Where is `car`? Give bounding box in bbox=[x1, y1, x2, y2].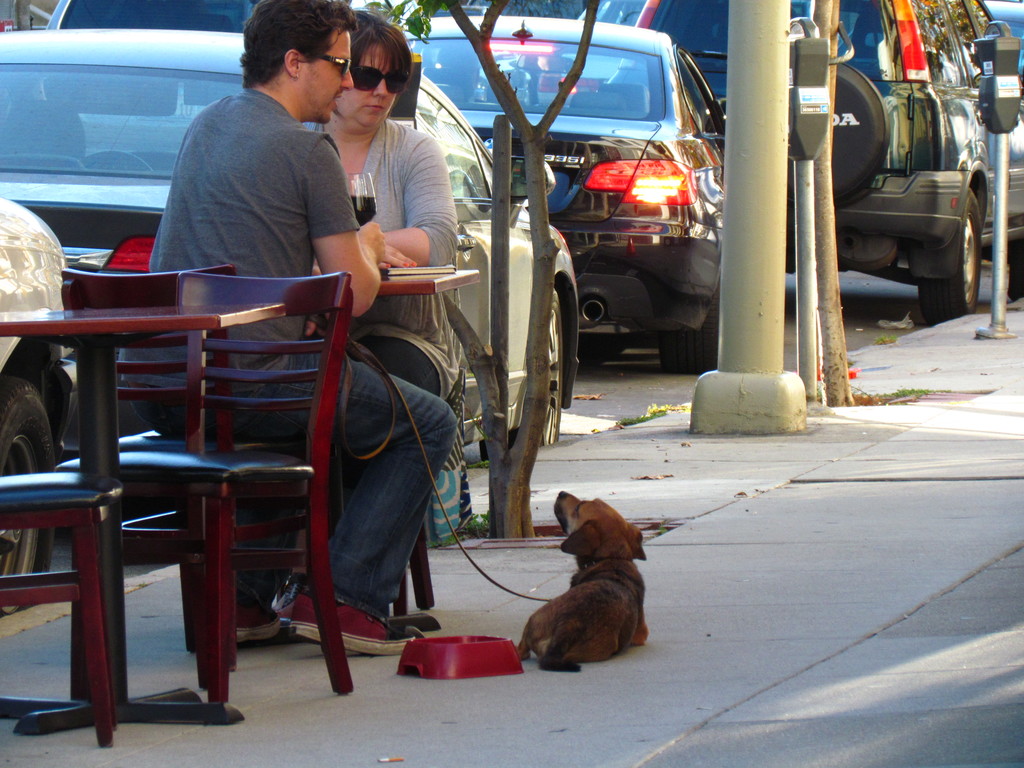
bbox=[0, 22, 581, 461].
